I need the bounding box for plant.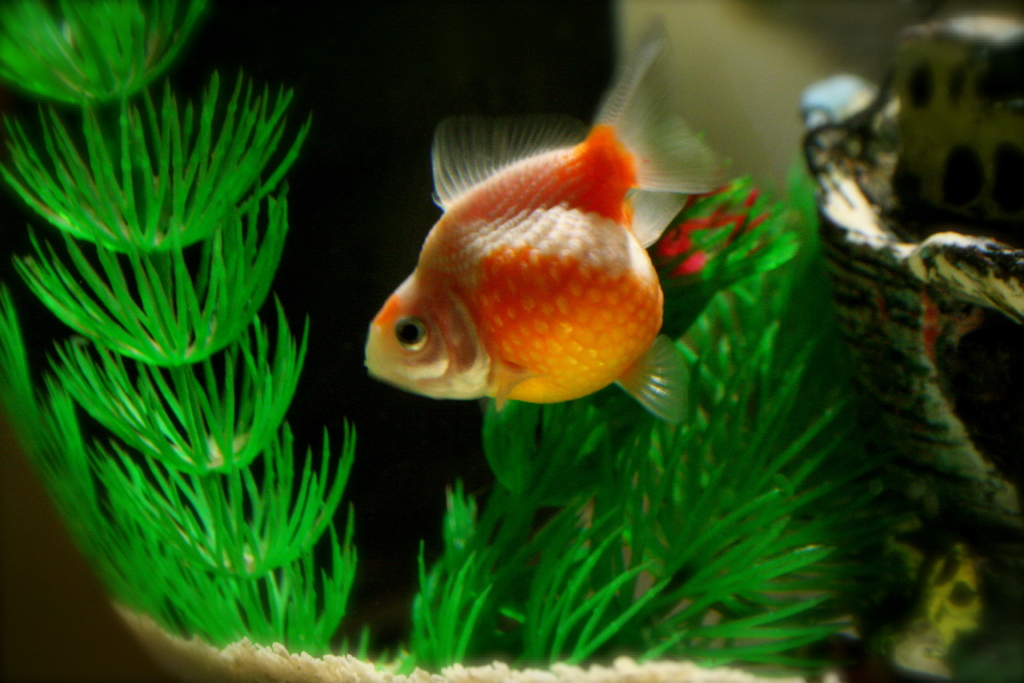
Here it is: 6/0/195/104.
